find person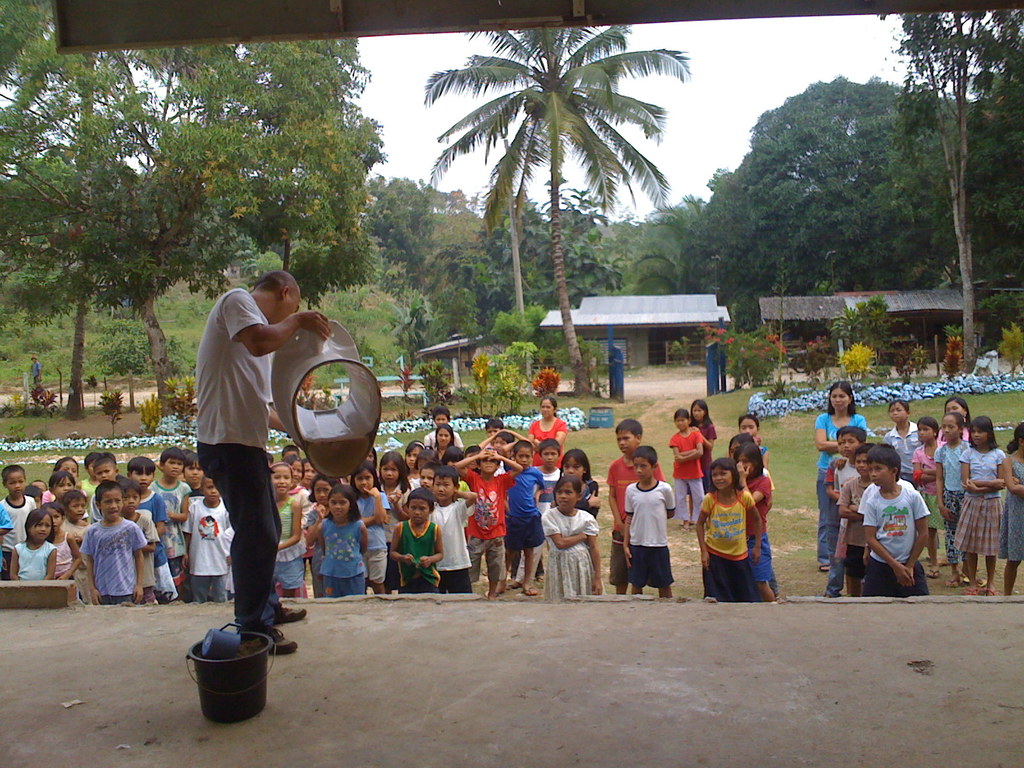
rect(476, 409, 507, 441)
